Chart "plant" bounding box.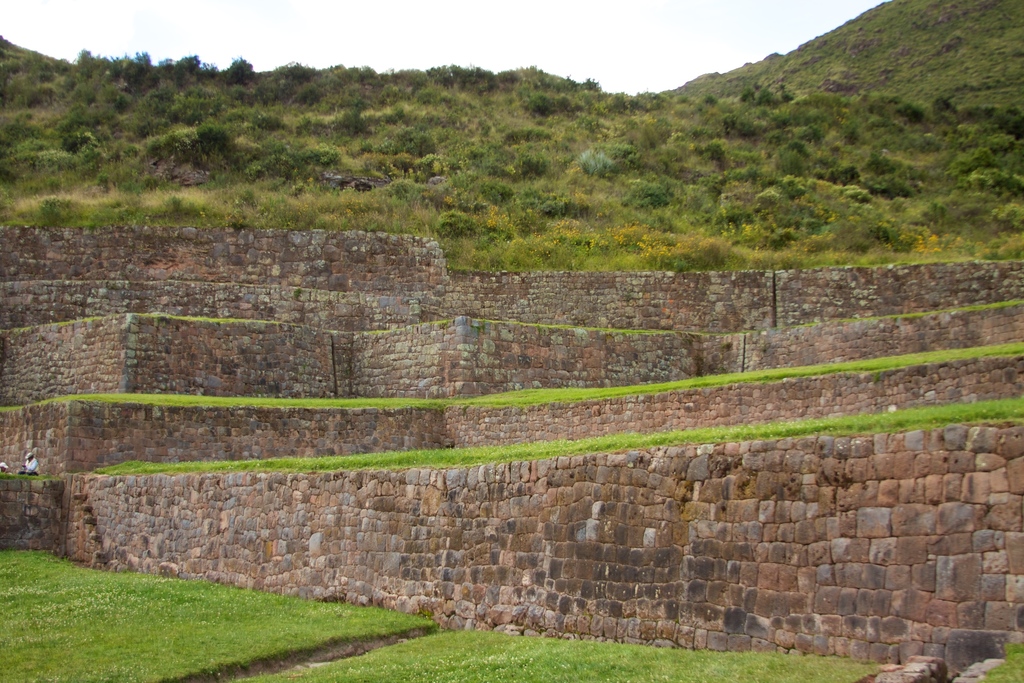
Charted: BBox(984, 229, 1023, 260).
